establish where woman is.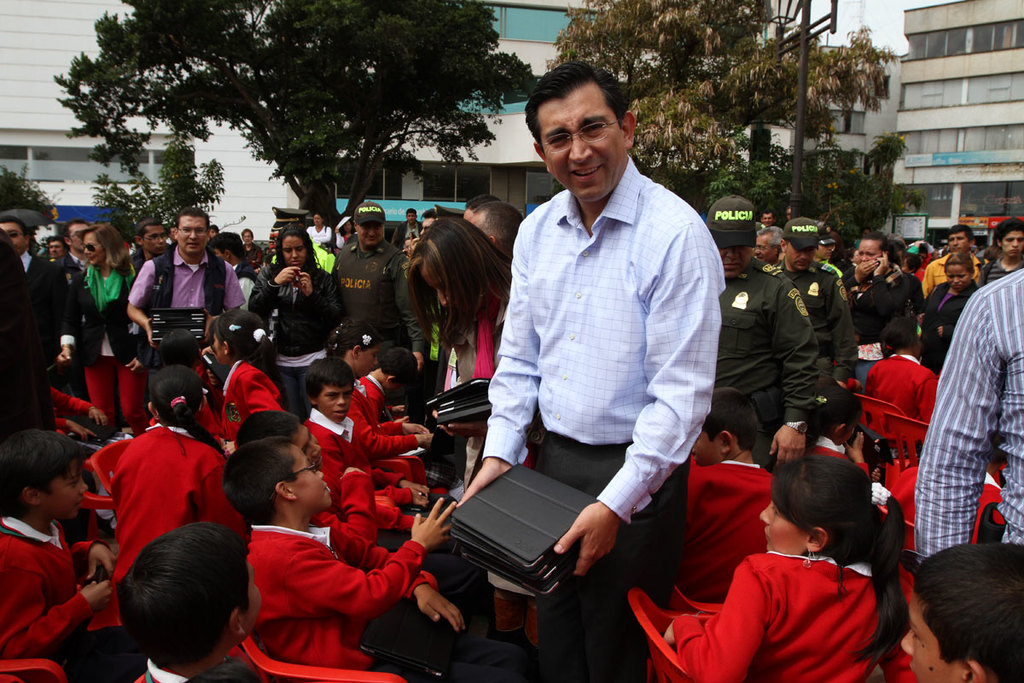
Established at x1=249, y1=225, x2=344, y2=427.
